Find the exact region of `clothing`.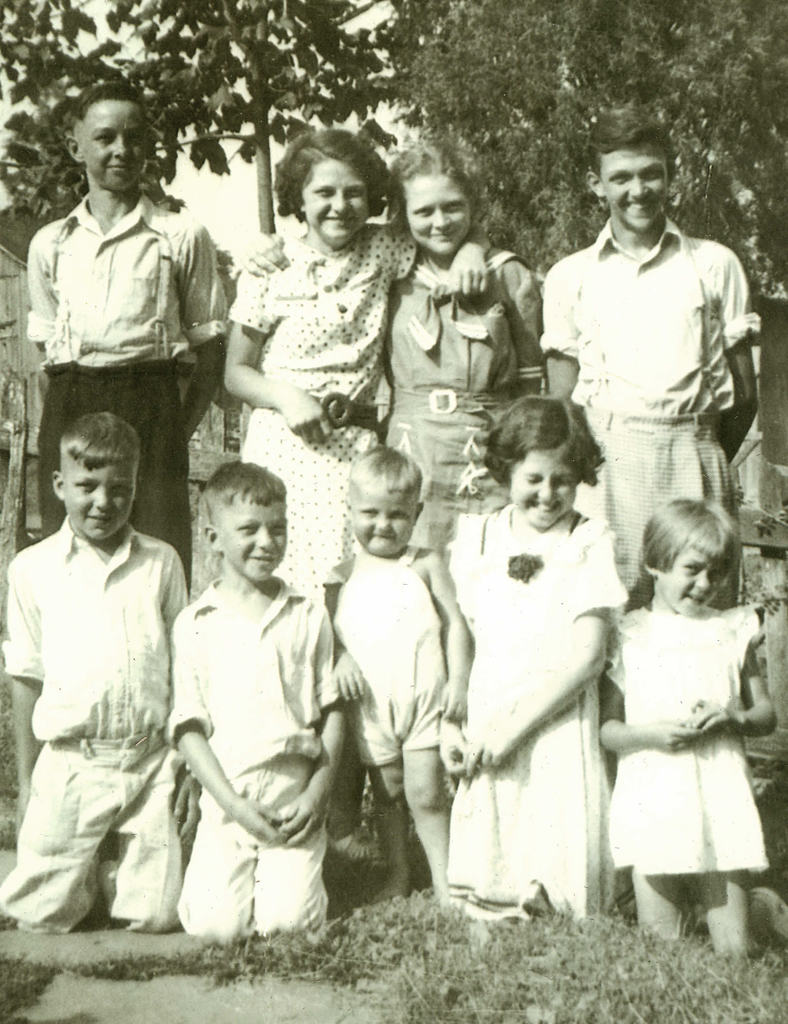
Exact region: 375, 242, 545, 550.
